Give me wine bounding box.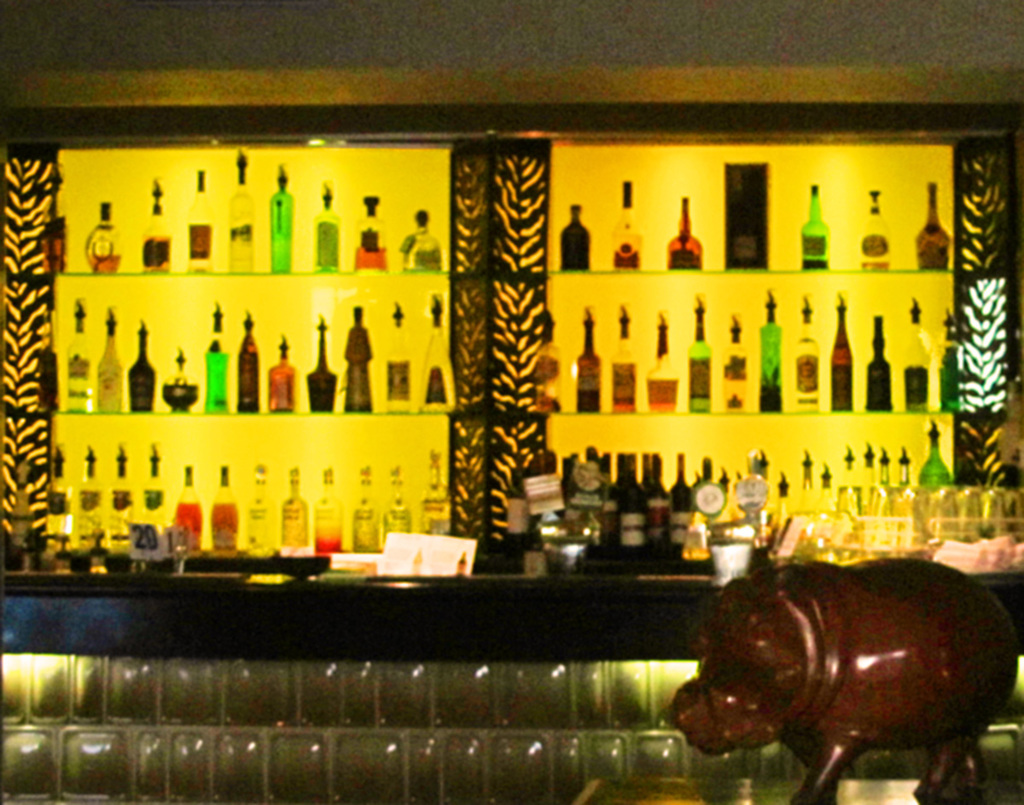
rect(601, 299, 643, 415).
